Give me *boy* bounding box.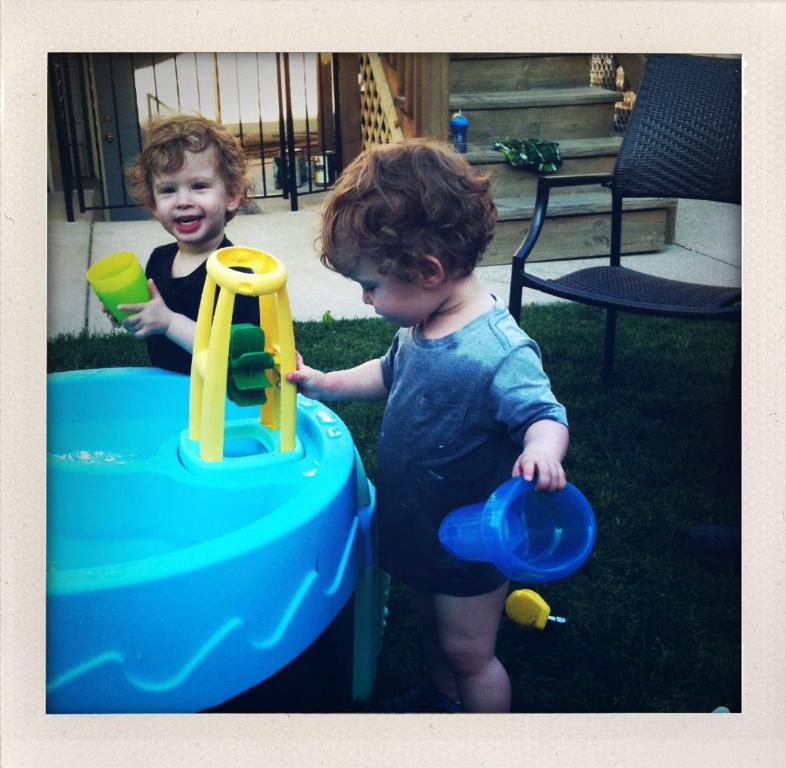
(x1=101, y1=119, x2=293, y2=404).
